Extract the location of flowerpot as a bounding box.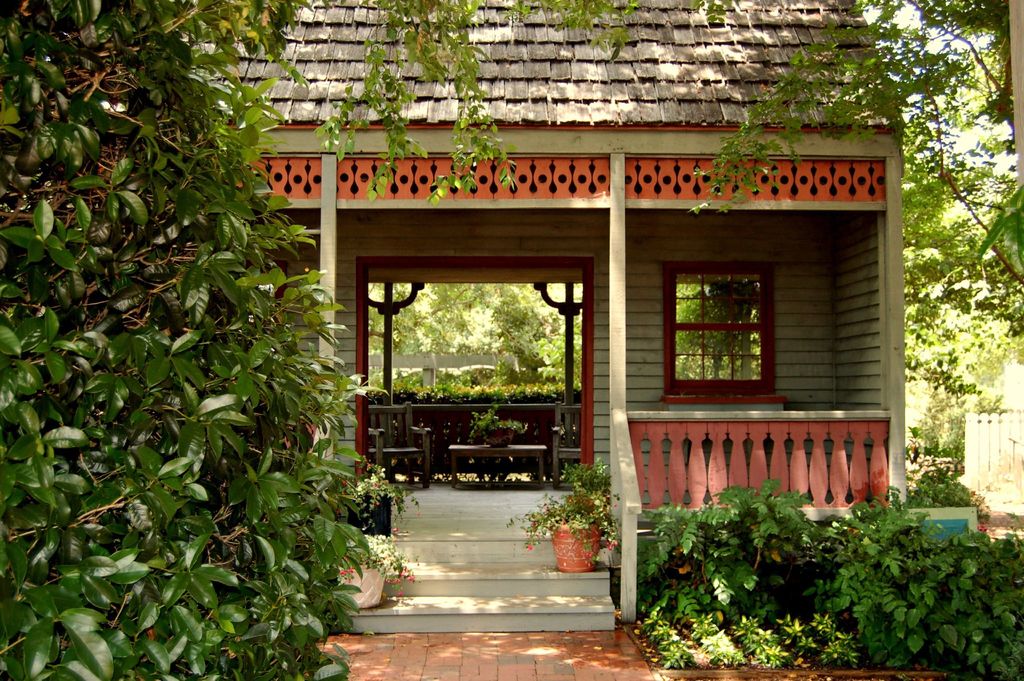
region(484, 424, 513, 447).
